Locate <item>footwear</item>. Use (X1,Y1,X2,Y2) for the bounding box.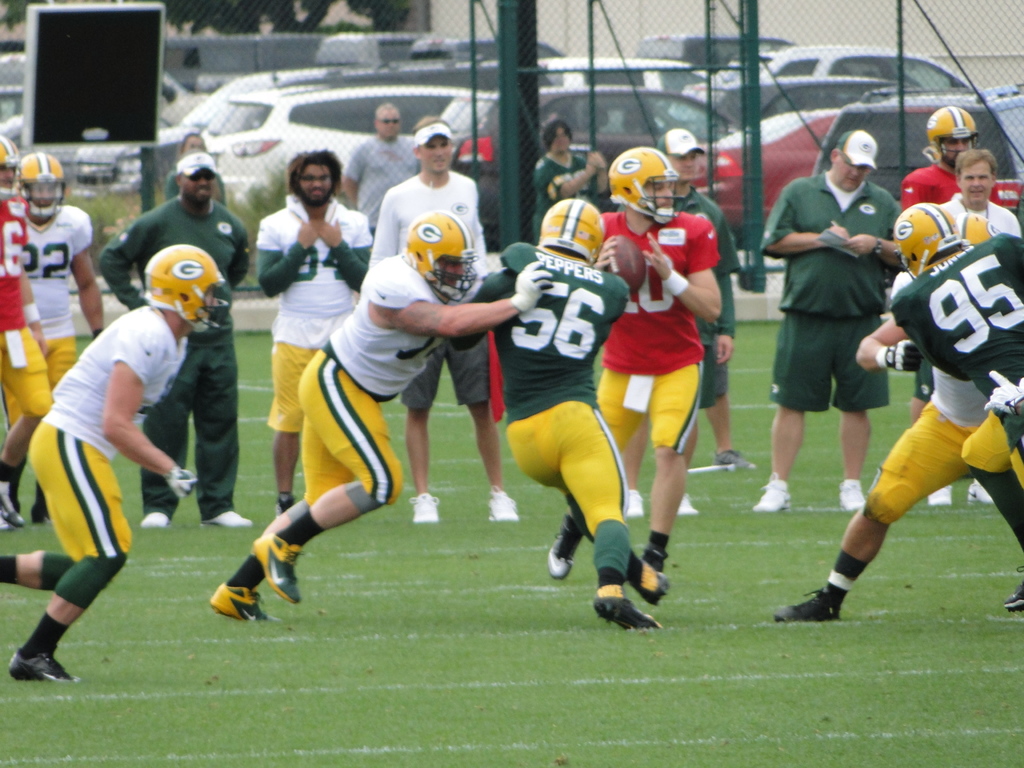
(274,500,292,518).
